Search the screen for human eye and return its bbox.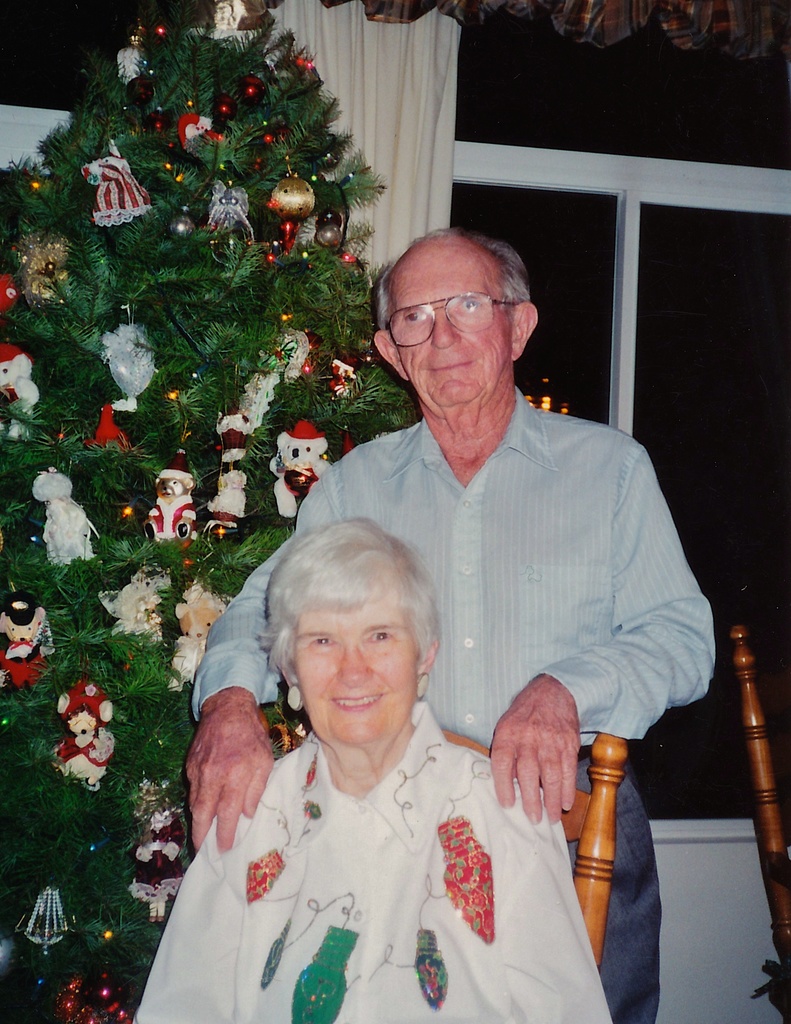
Found: left=303, top=630, right=333, bottom=648.
